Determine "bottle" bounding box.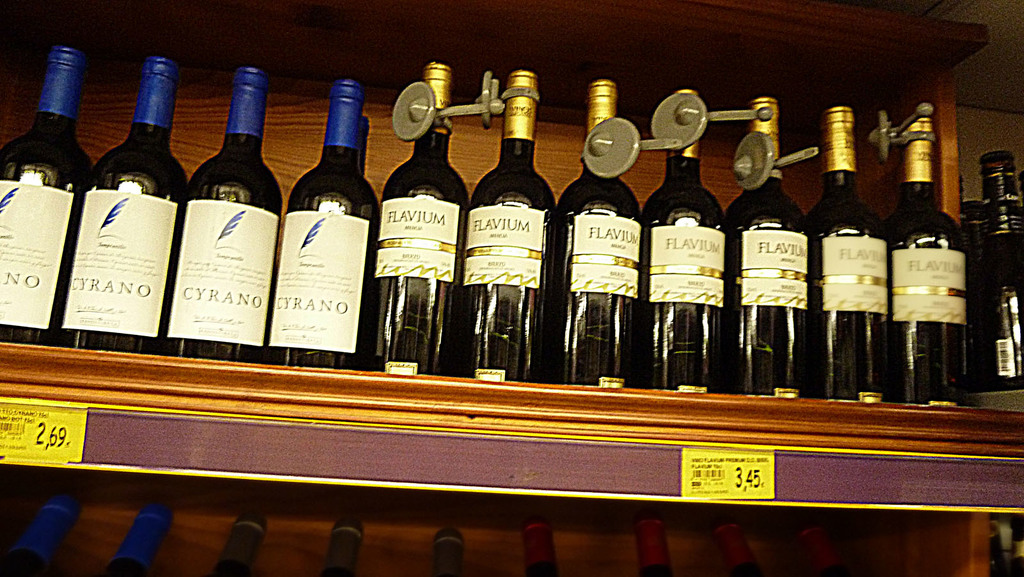
Determined: [x1=641, y1=520, x2=671, y2=576].
